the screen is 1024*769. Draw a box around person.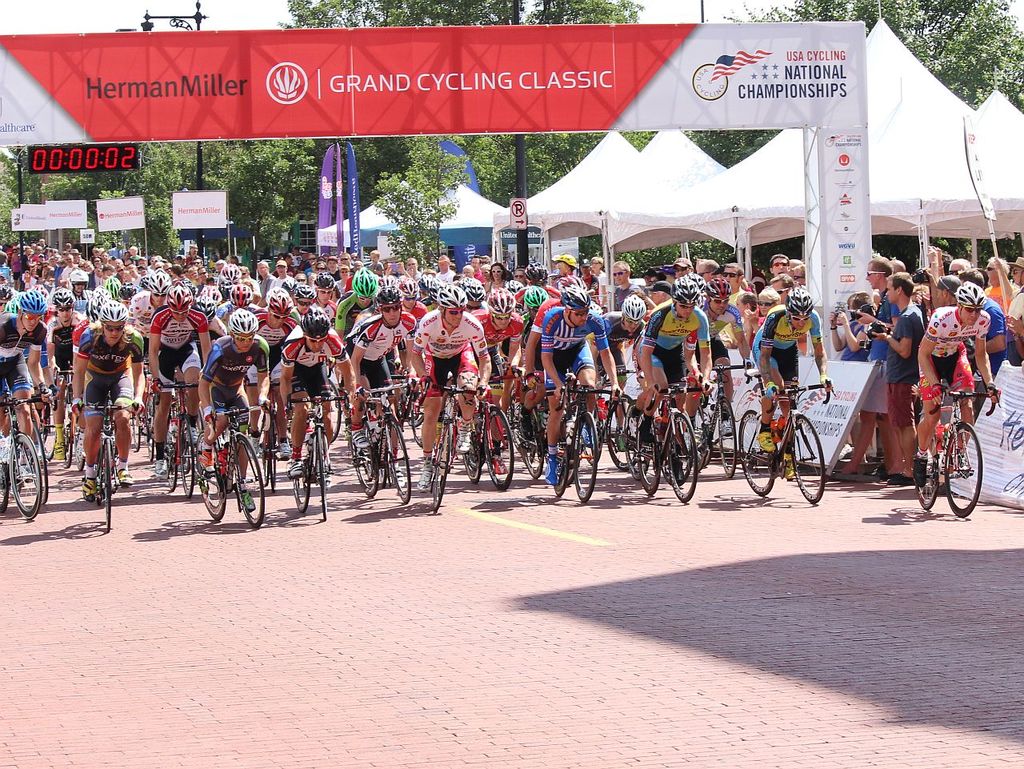
region(835, 255, 902, 483).
